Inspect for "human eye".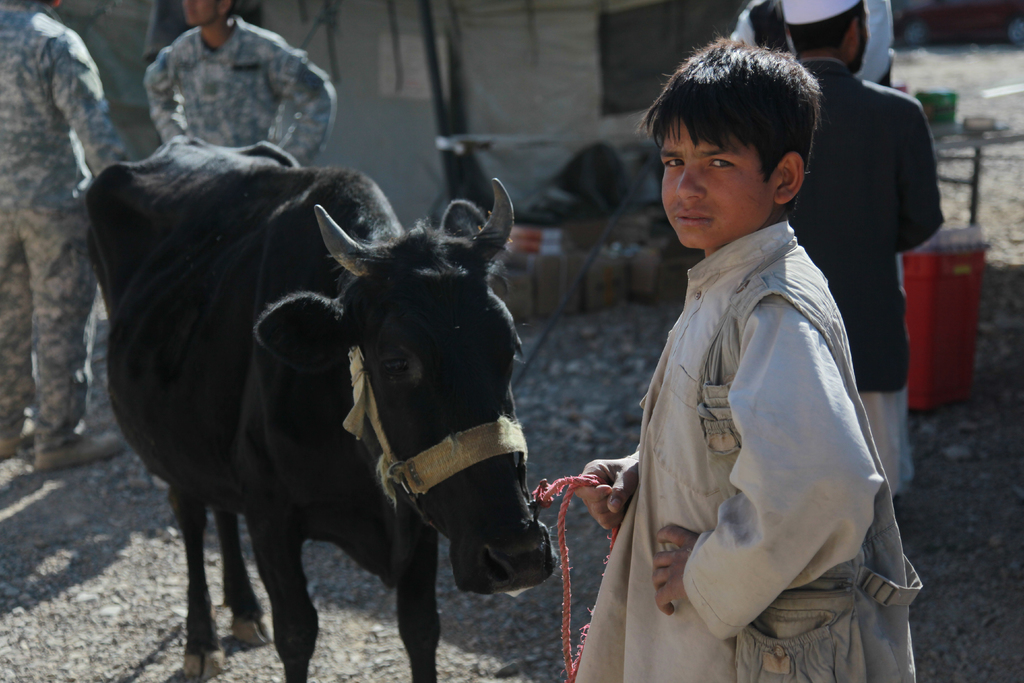
Inspection: 661/157/687/172.
